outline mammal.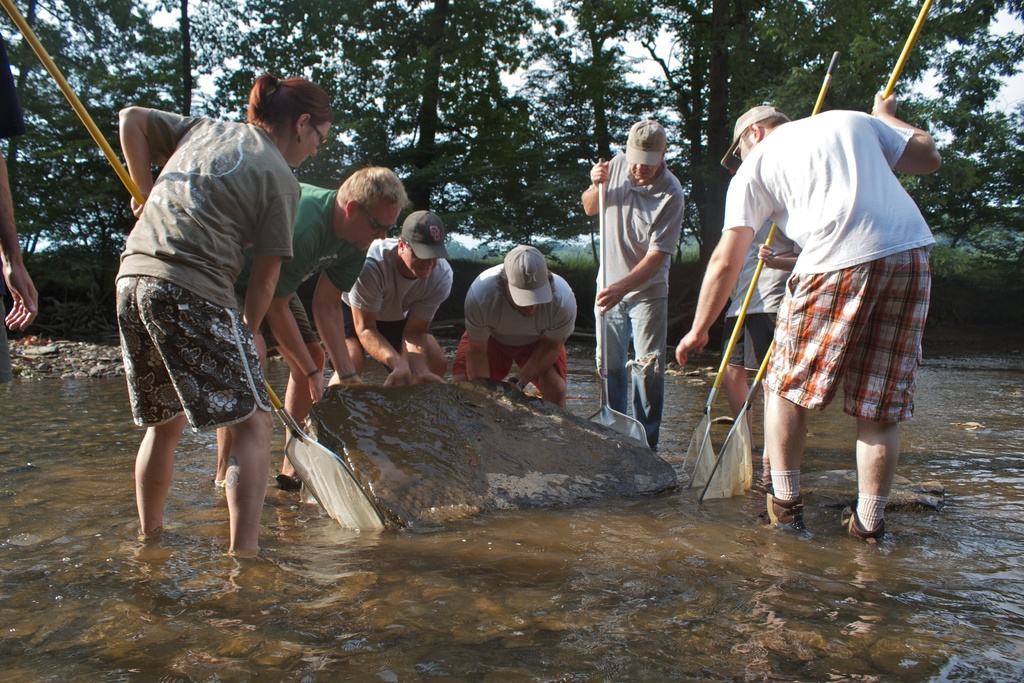
Outline: crop(451, 247, 577, 409).
